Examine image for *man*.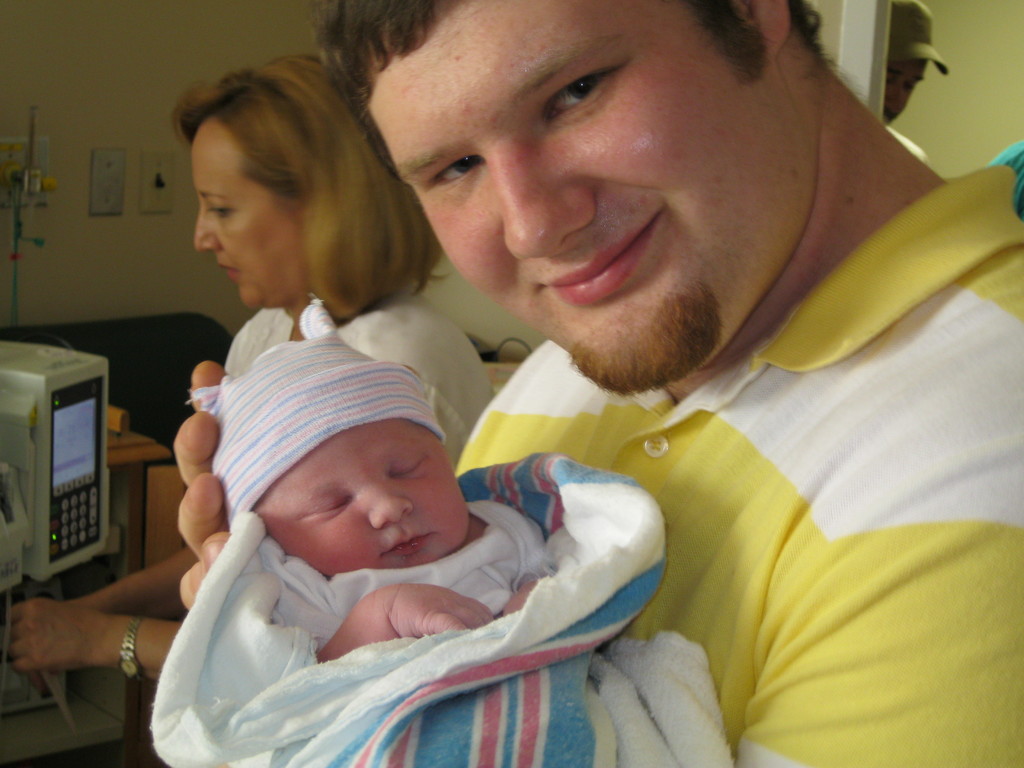
Examination result: [172,0,1023,767].
